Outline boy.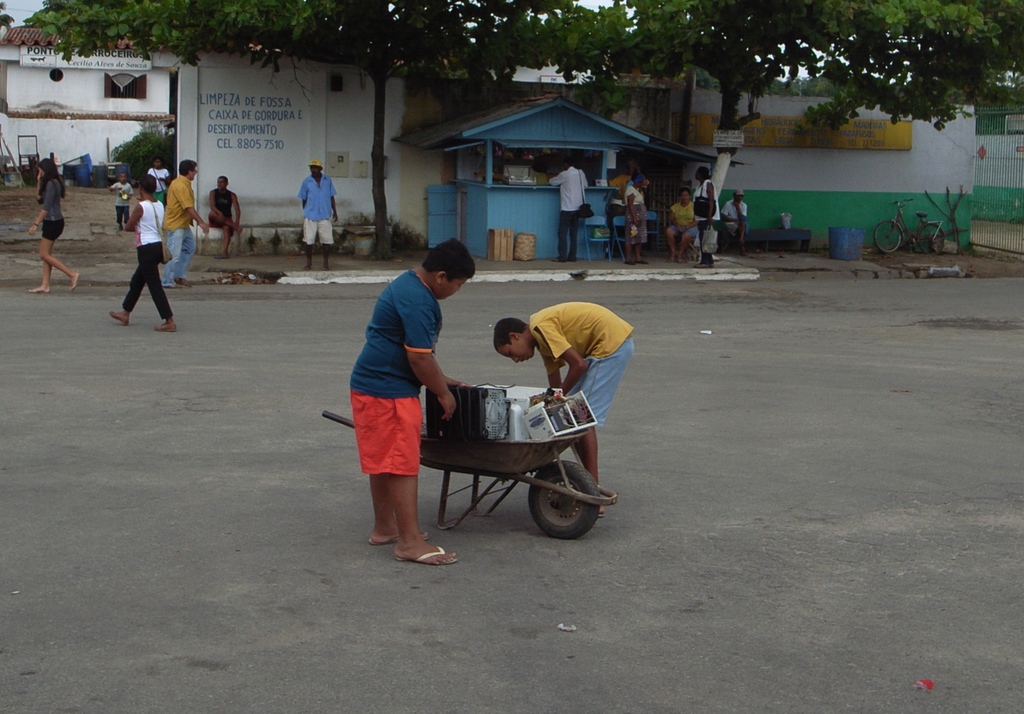
Outline: 497 294 635 521.
